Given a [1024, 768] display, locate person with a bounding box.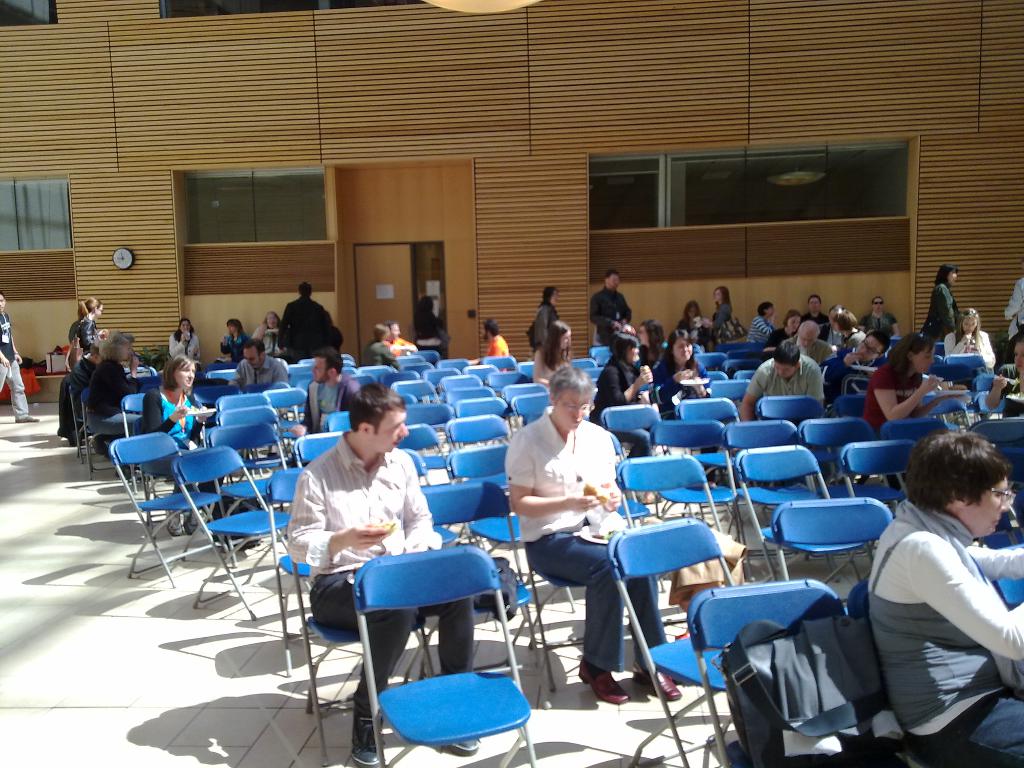
Located: {"left": 501, "top": 367, "right": 681, "bottom": 701}.
